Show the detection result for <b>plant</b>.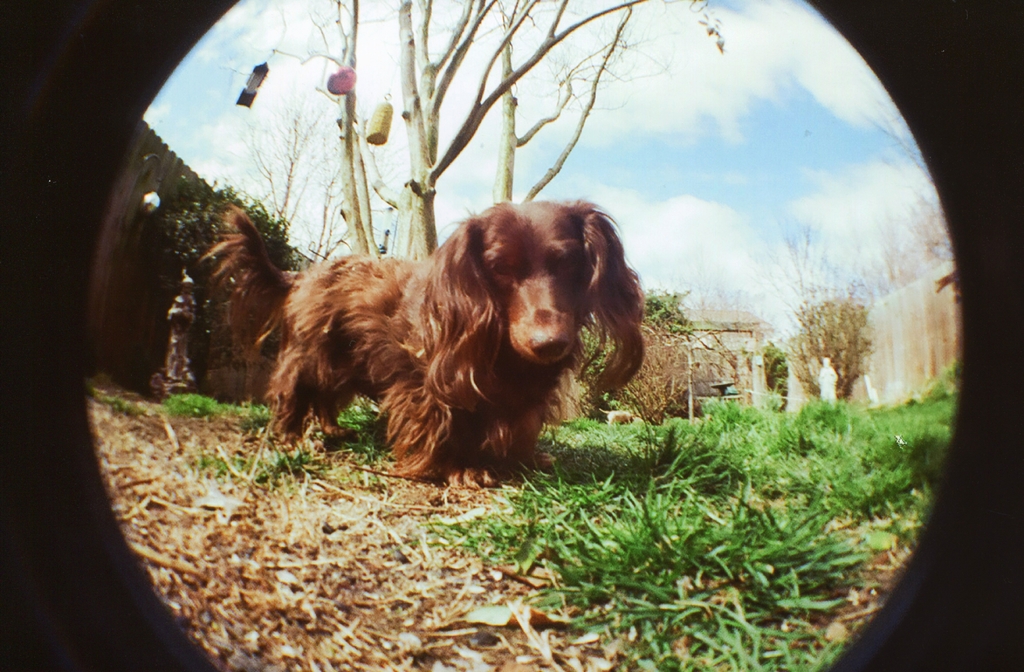
[624,326,700,430].
